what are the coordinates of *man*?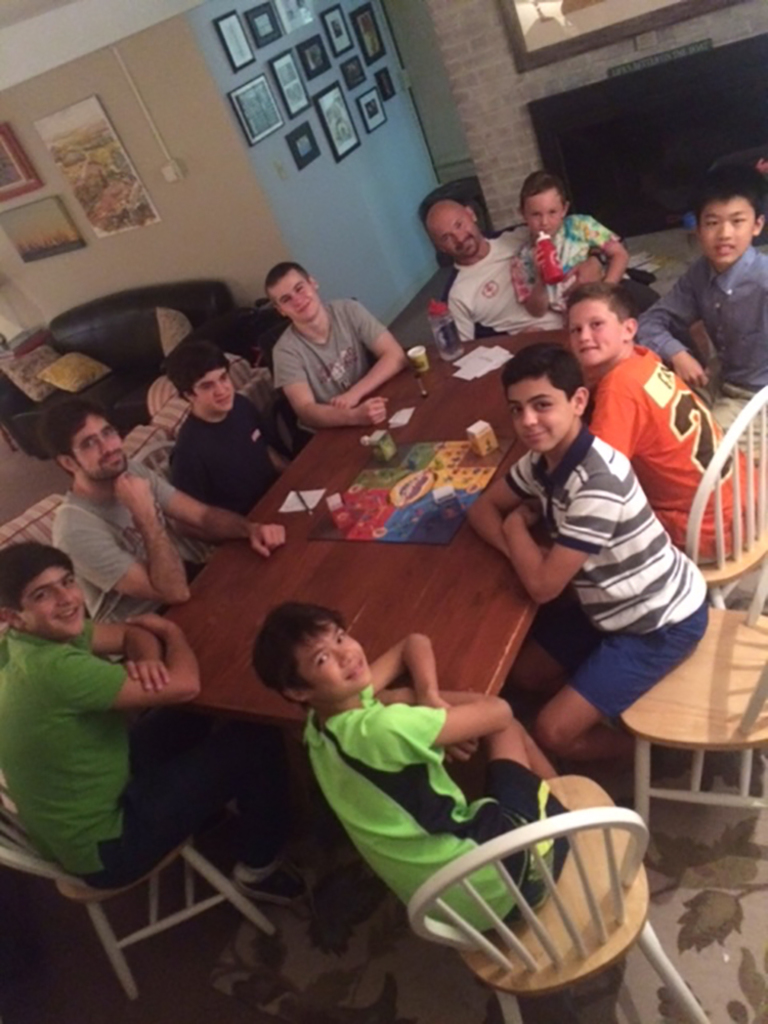
0, 541, 285, 868.
